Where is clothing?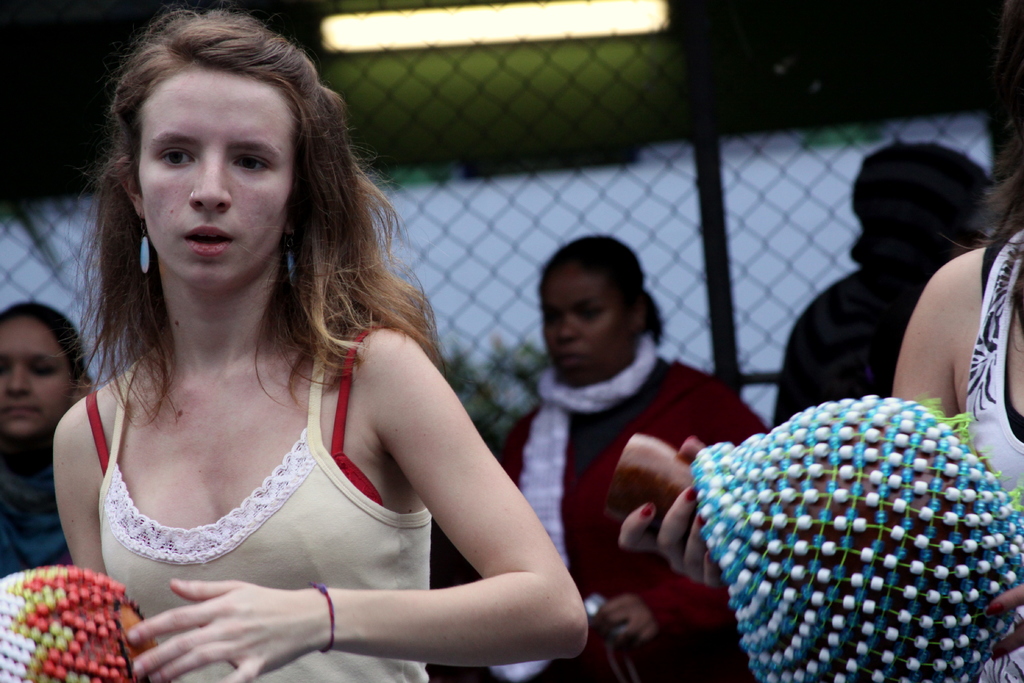
bbox=[771, 150, 1004, 425].
